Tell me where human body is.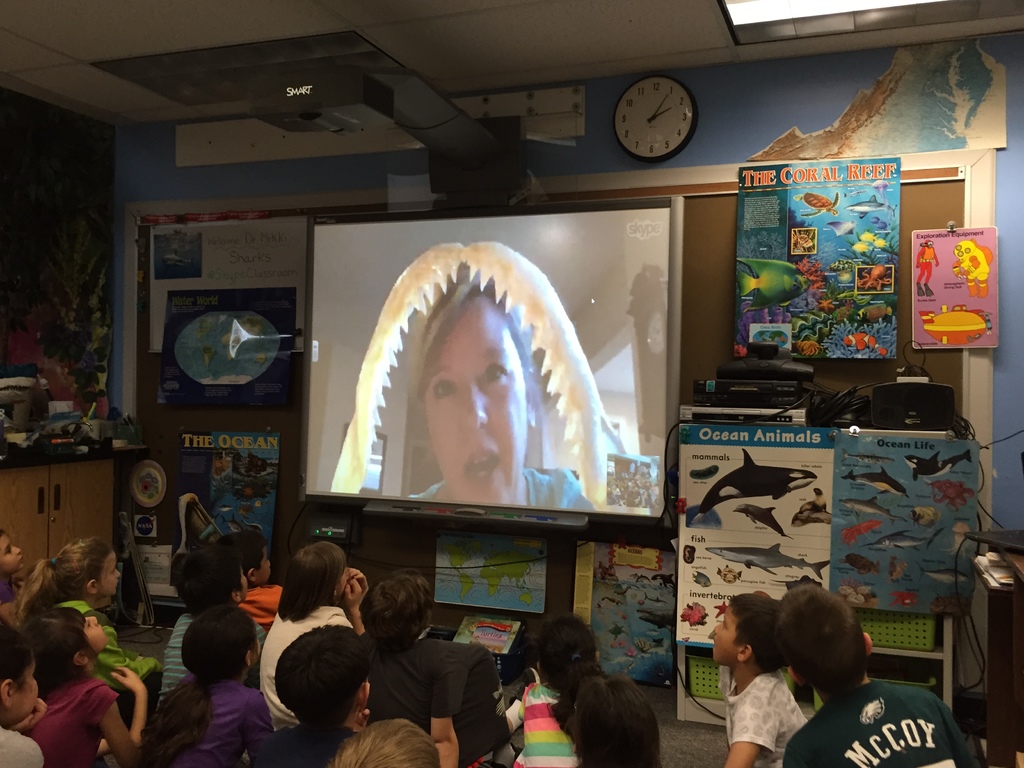
human body is at locate(913, 239, 939, 296).
